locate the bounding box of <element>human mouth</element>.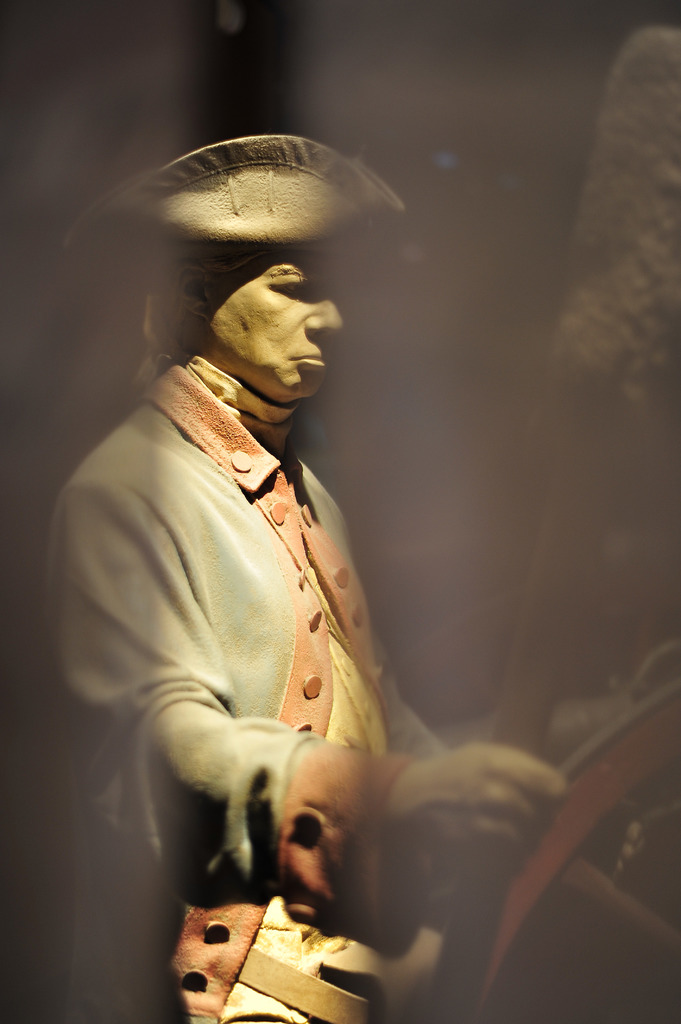
Bounding box: 284/356/330/367.
